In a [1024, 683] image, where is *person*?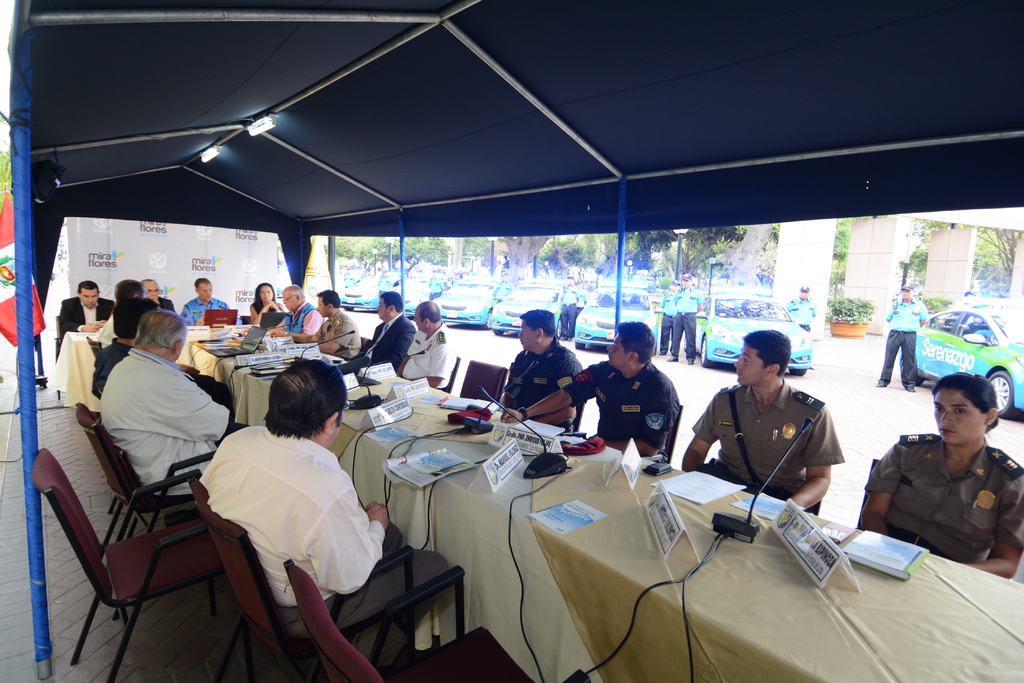
l=495, t=309, r=588, b=432.
